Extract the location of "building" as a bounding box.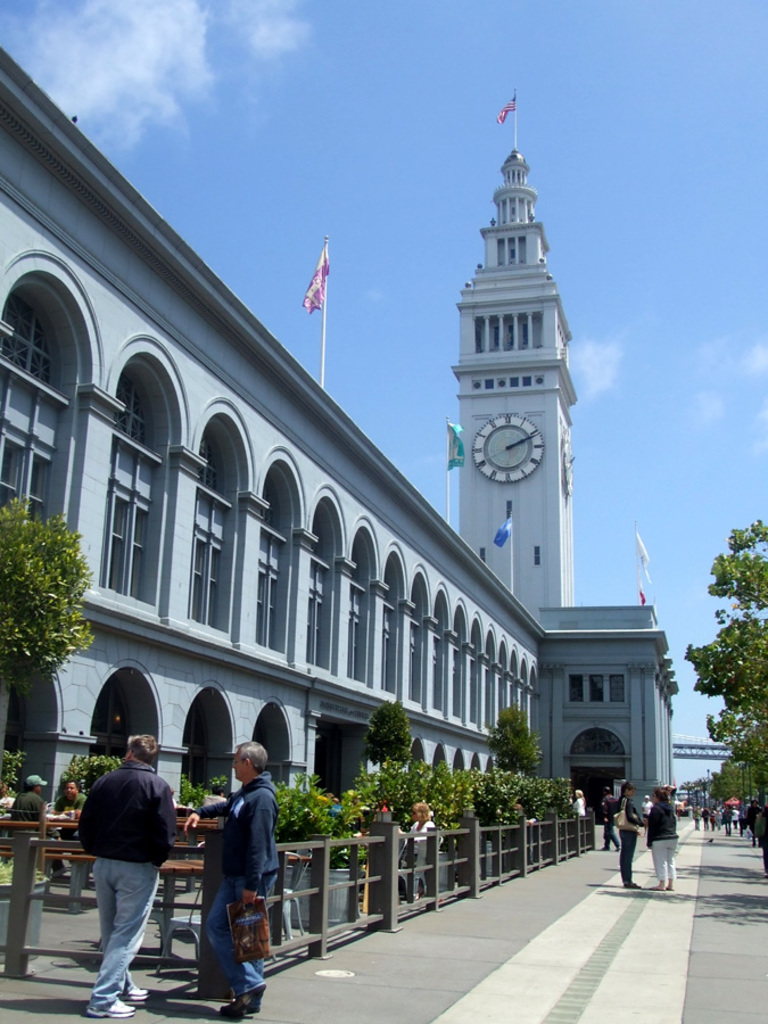
bbox(0, 41, 680, 835).
